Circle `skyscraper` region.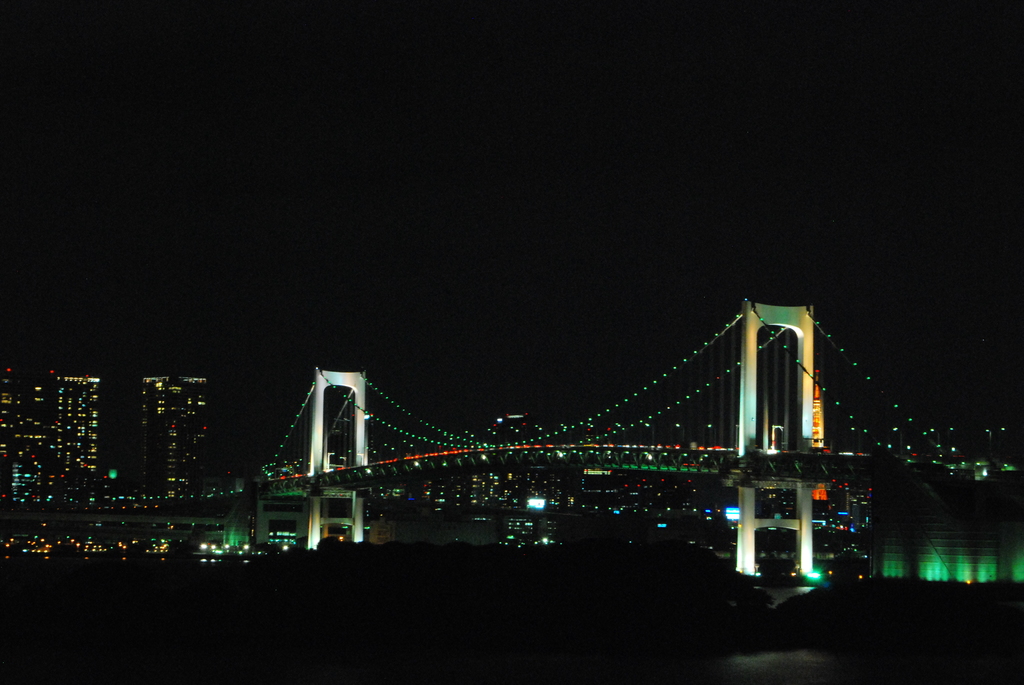
Region: [141, 374, 205, 500].
